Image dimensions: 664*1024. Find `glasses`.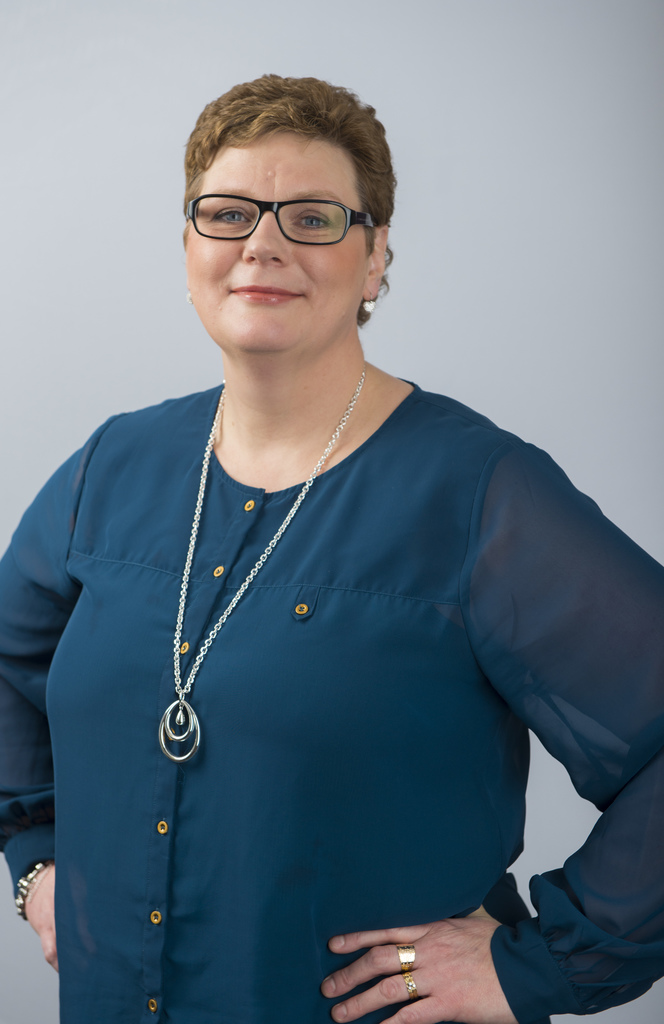
pyautogui.locateOnScreen(189, 179, 394, 239).
